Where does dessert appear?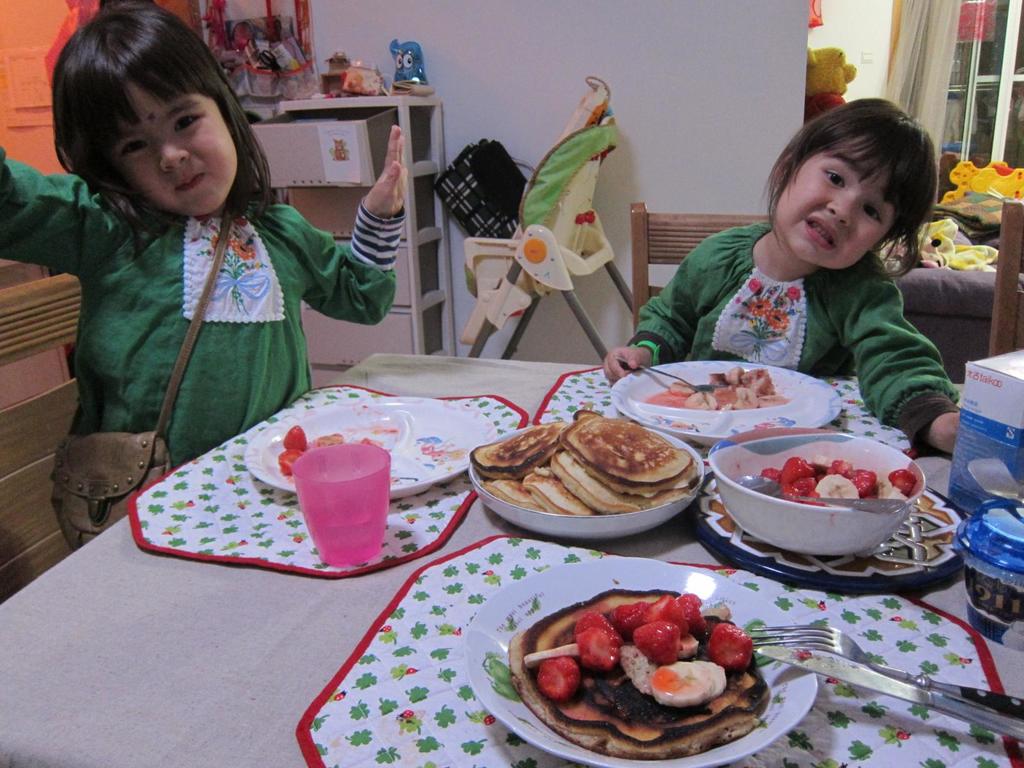
Appears at crop(476, 413, 688, 528).
